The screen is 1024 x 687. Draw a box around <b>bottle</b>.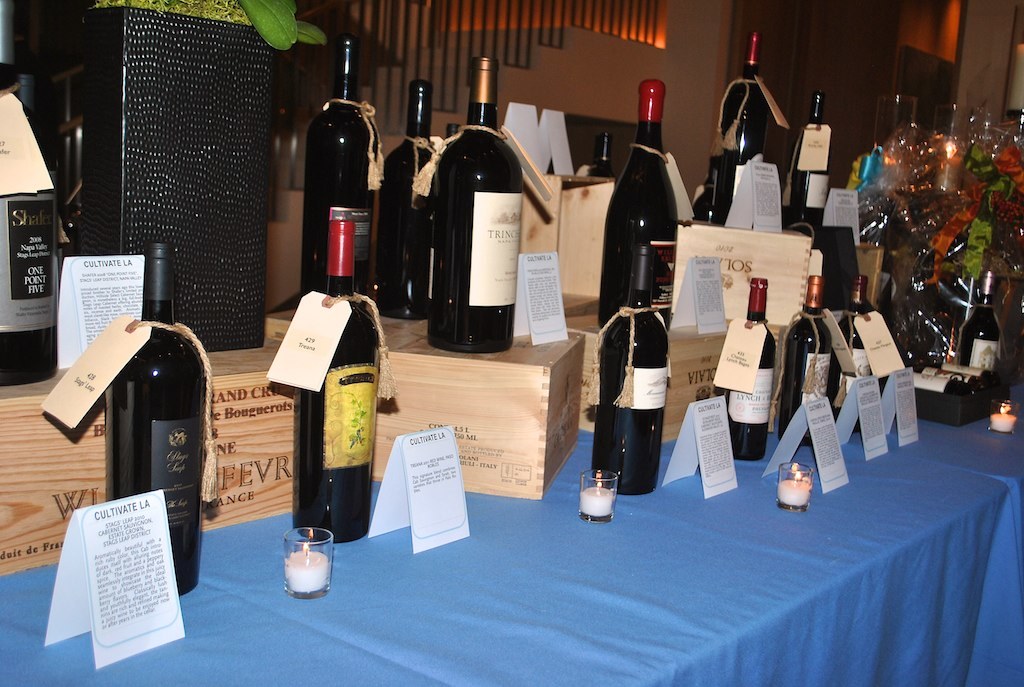
BBox(304, 35, 381, 293).
